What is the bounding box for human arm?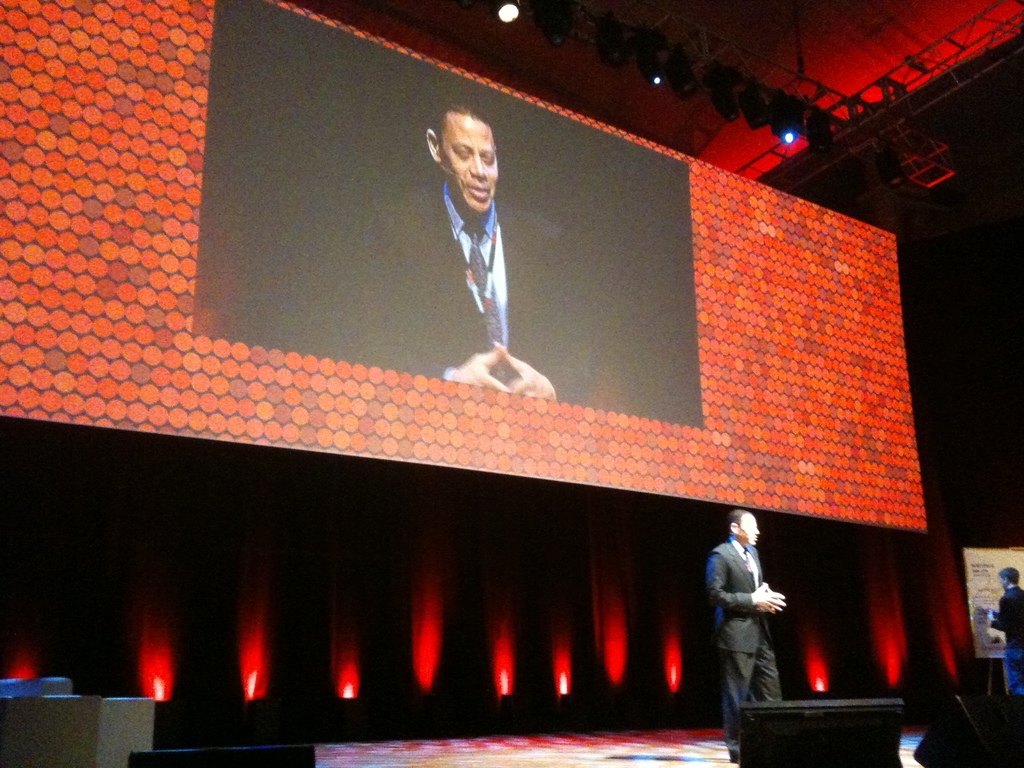
box(399, 327, 510, 400).
